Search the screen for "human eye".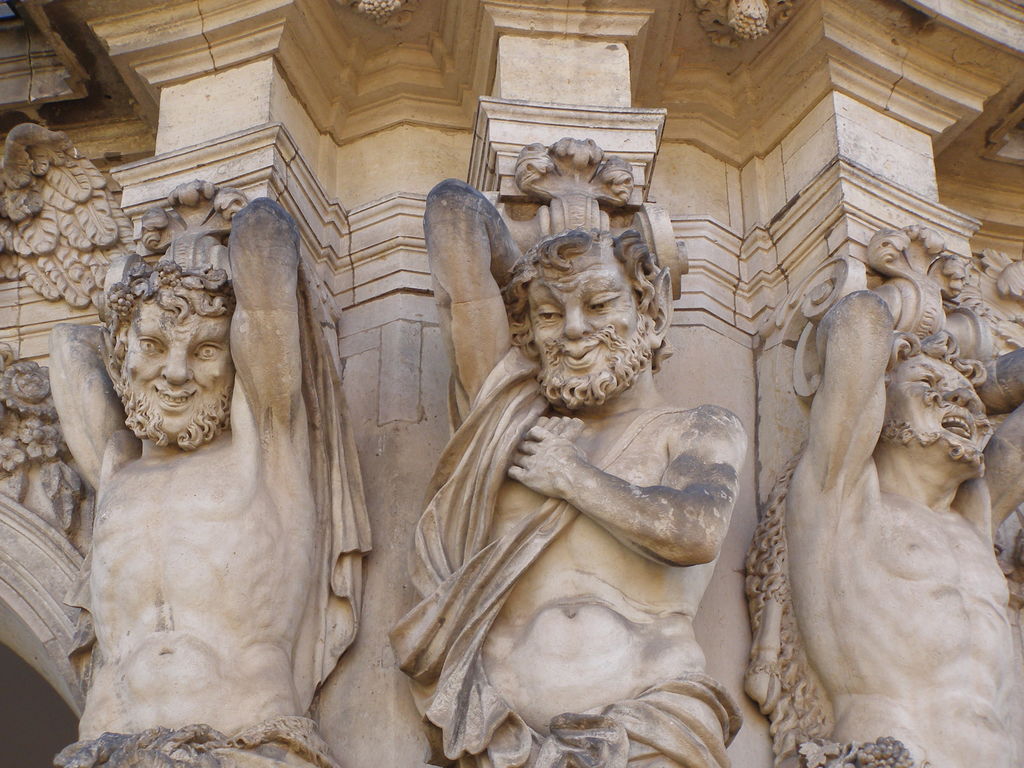
Found at 587, 292, 619, 315.
